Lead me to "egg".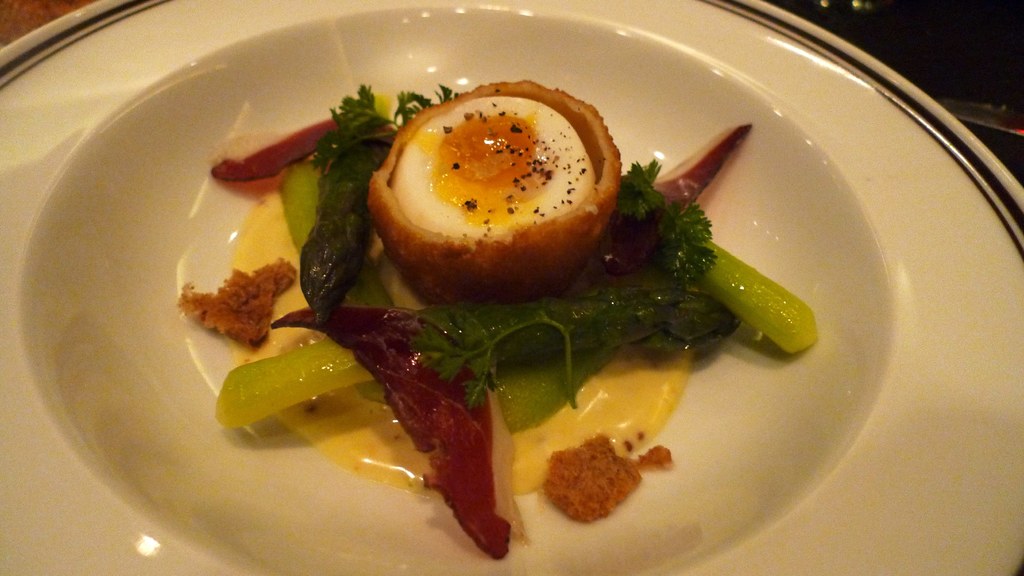
Lead to <bbox>387, 94, 593, 235</bbox>.
